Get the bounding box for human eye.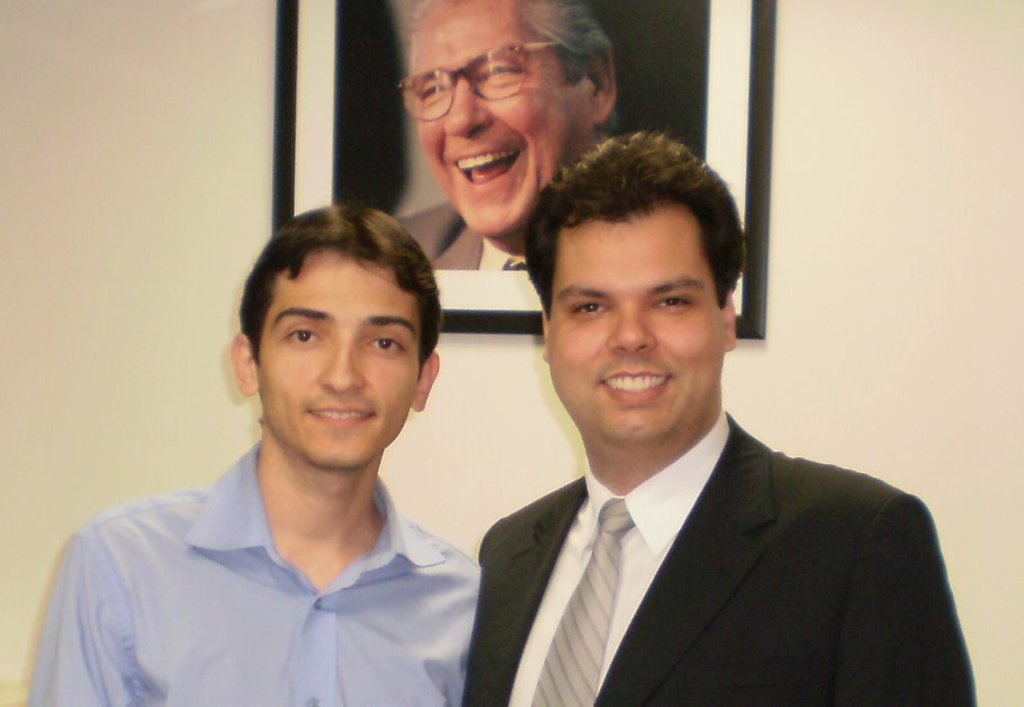
[left=278, top=320, right=326, bottom=349].
